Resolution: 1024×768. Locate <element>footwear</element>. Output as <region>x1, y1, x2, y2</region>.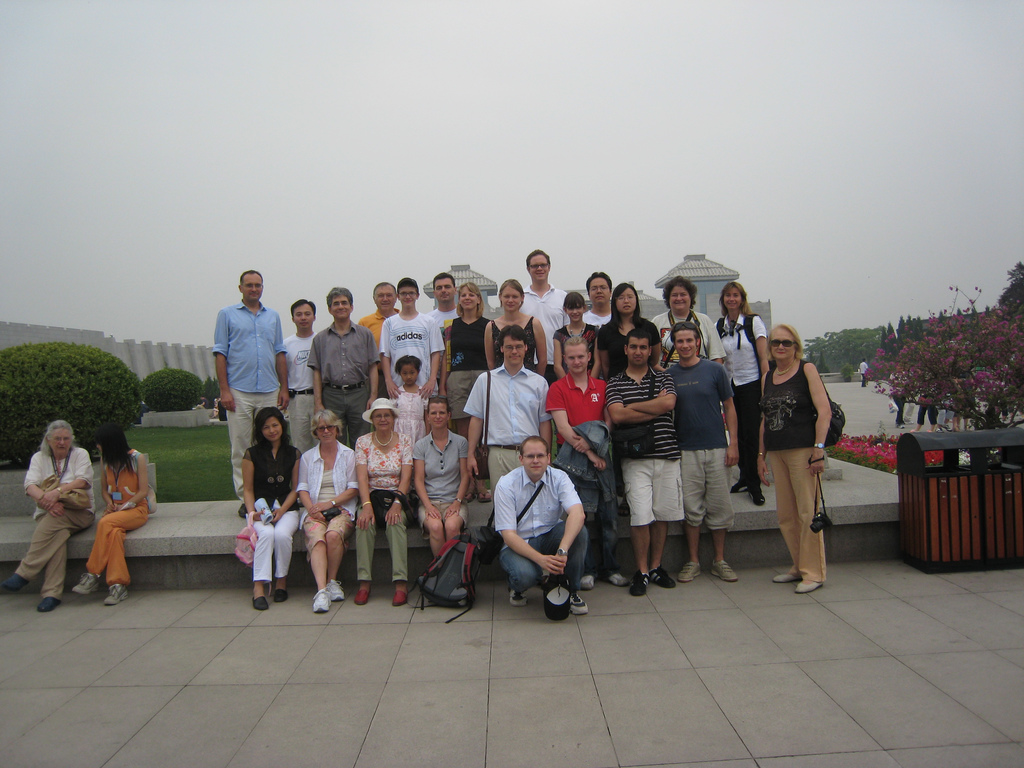
<region>0, 570, 29, 591</region>.
